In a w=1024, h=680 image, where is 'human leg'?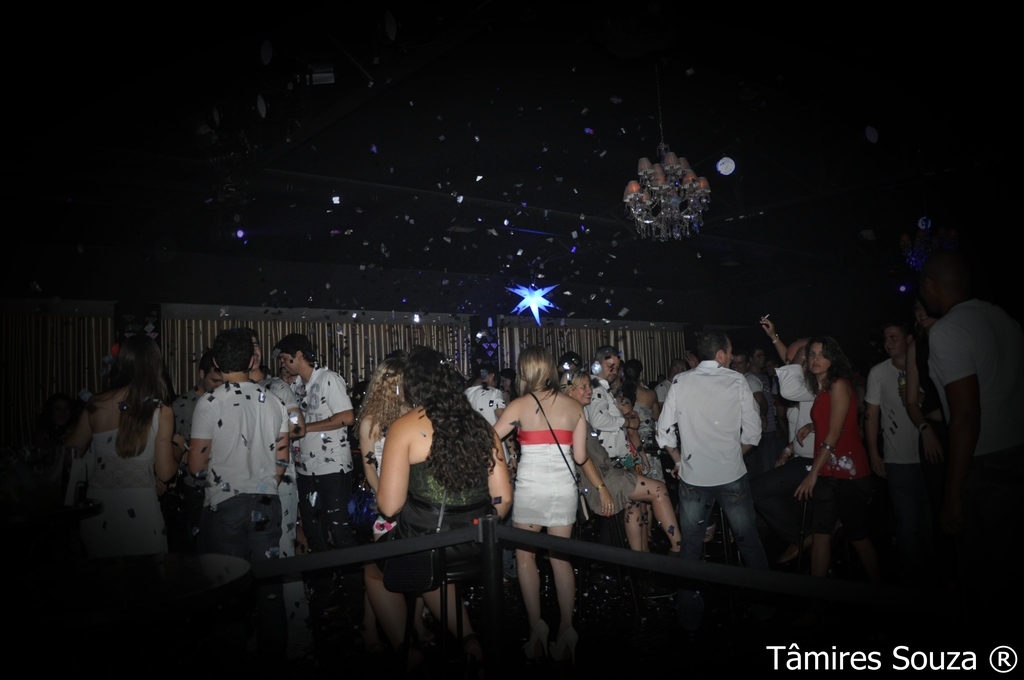
box(362, 570, 404, 642).
